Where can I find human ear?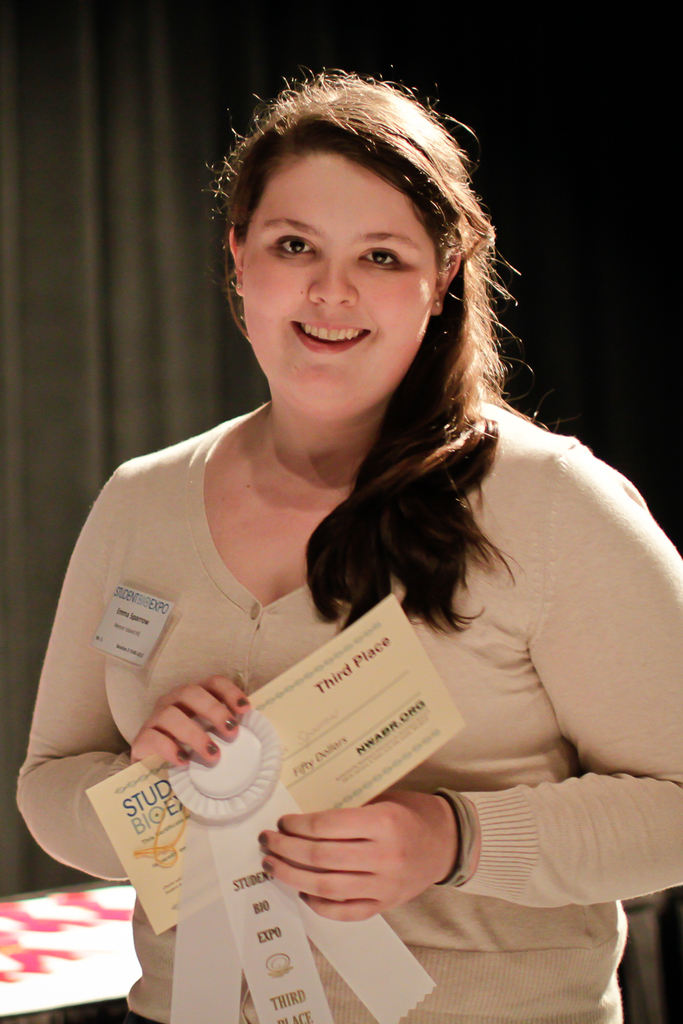
You can find it at 226 221 246 300.
